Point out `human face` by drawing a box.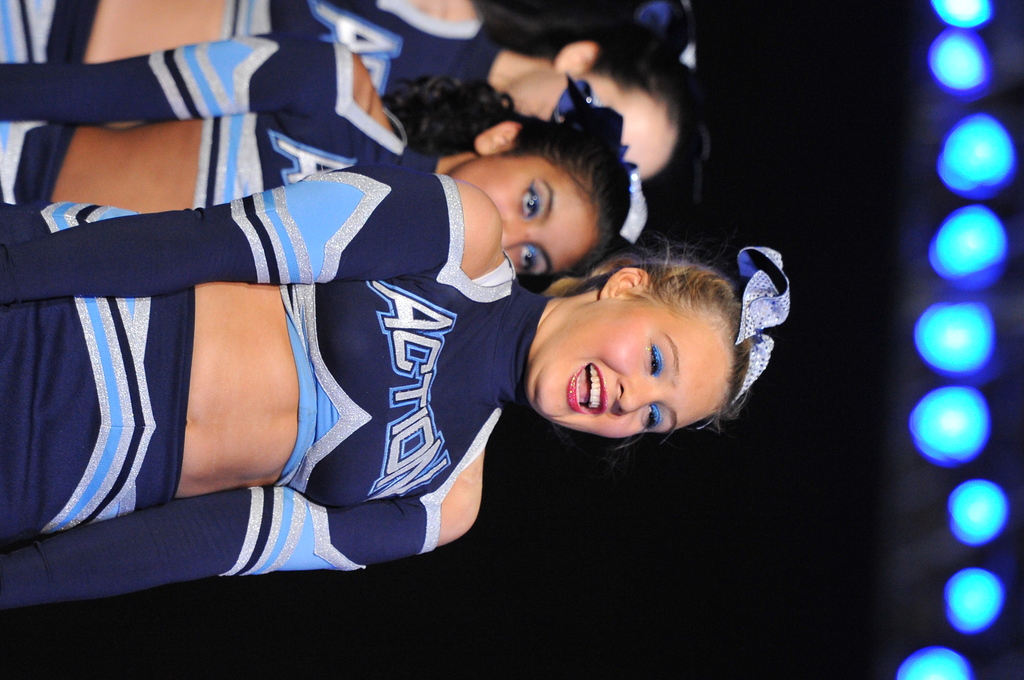
[x1=441, y1=154, x2=595, y2=276].
